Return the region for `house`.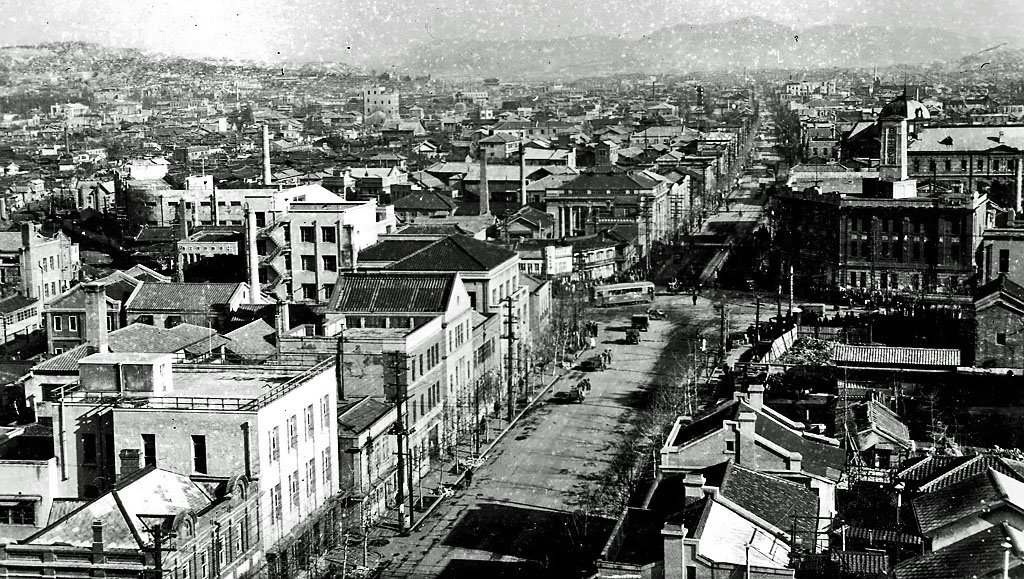
(x1=963, y1=273, x2=1023, y2=371).
